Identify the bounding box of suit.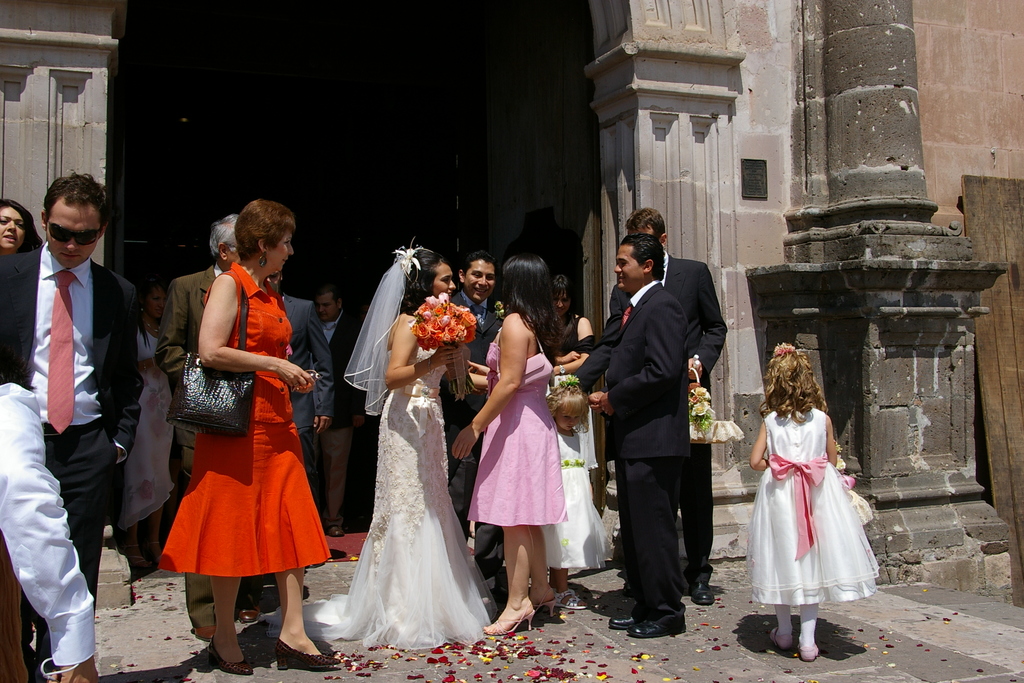
{"x1": 438, "y1": 288, "x2": 499, "y2": 586}.
